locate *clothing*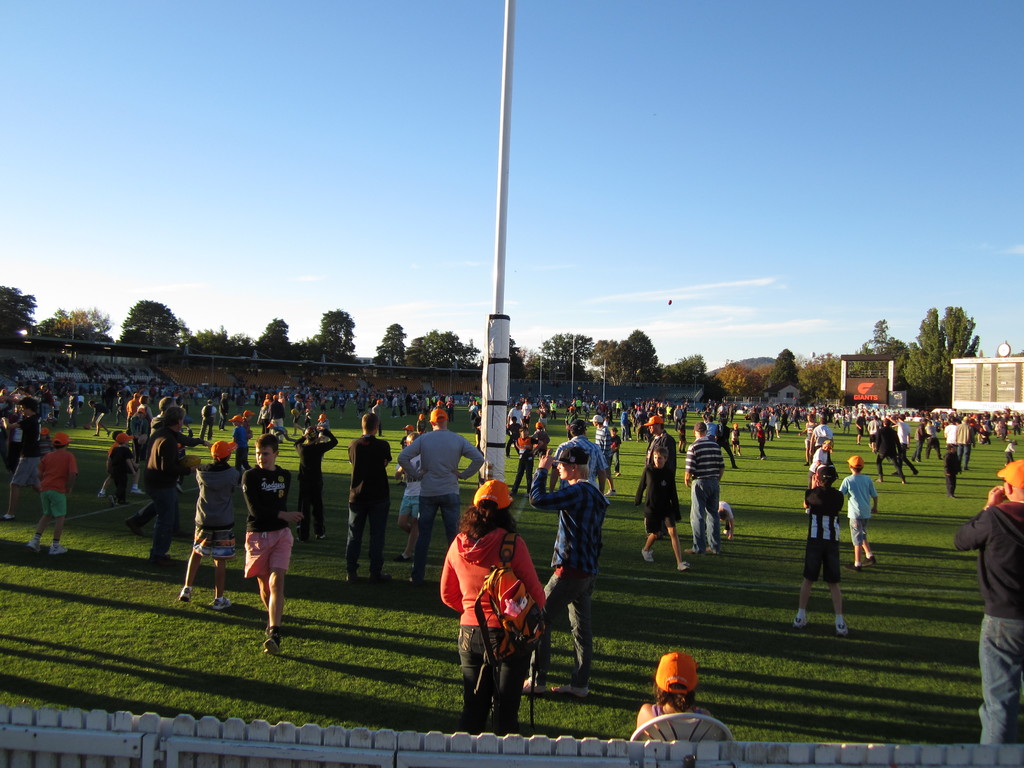
l=93, t=401, r=110, b=425
